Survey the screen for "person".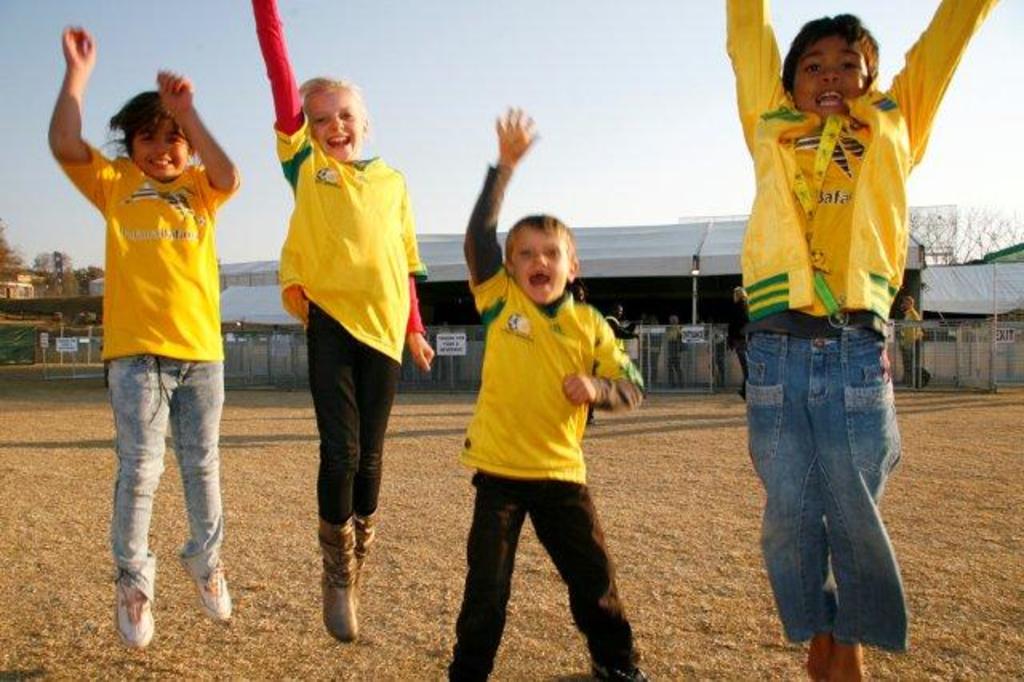
Survey found: <region>245, 0, 430, 647</region>.
